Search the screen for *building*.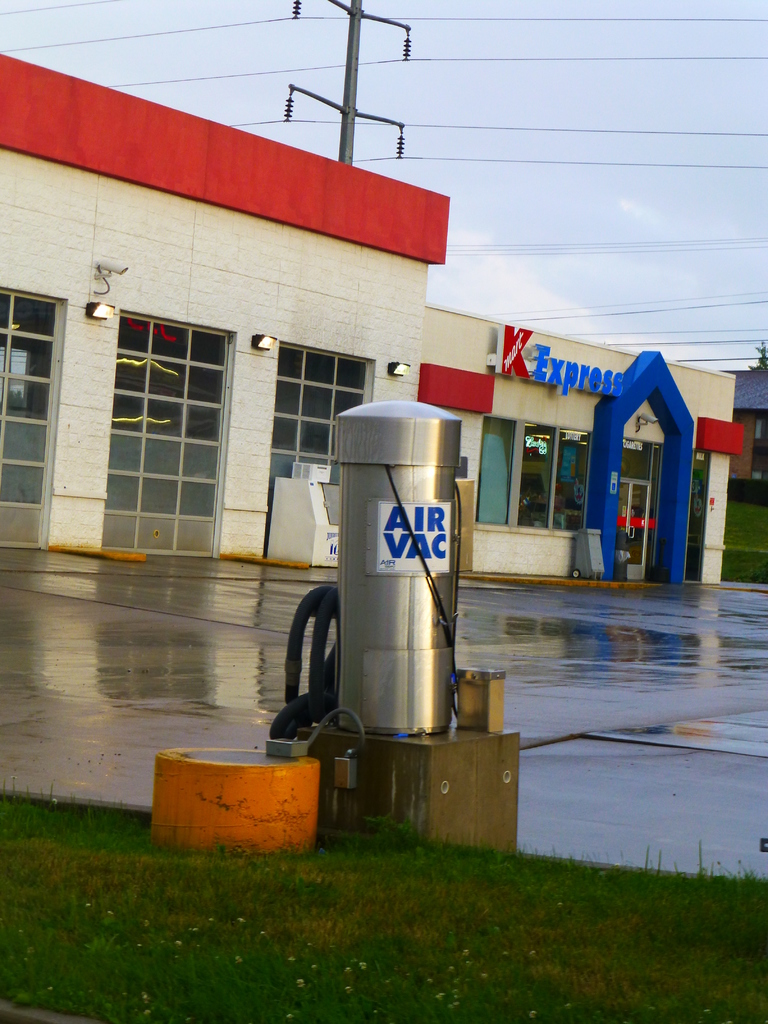
Found at Rect(0, 54, 743, 584).
